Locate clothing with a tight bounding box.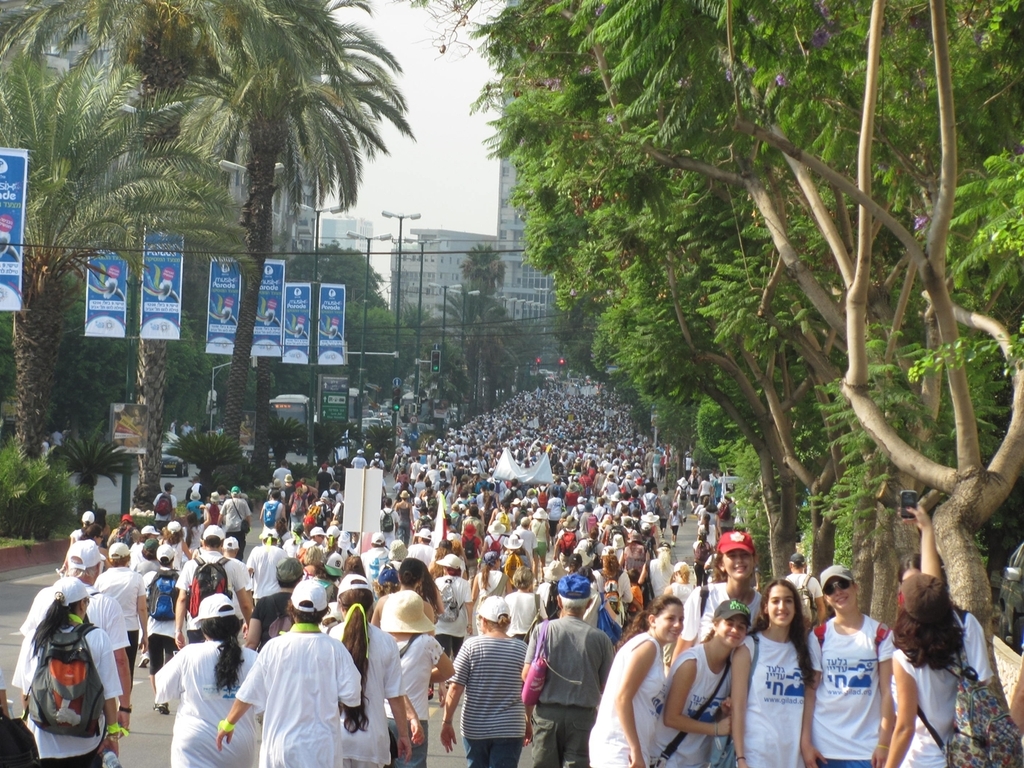
box=[634, 464, 643, 476].
